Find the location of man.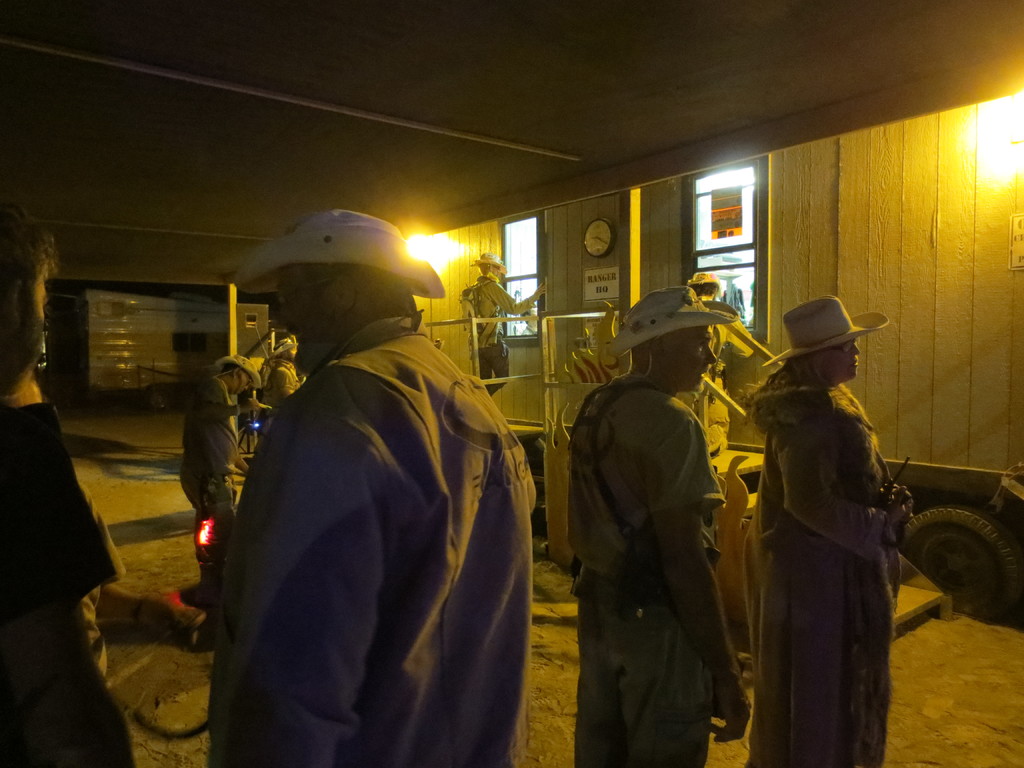
Location: 567:287:751:767.
